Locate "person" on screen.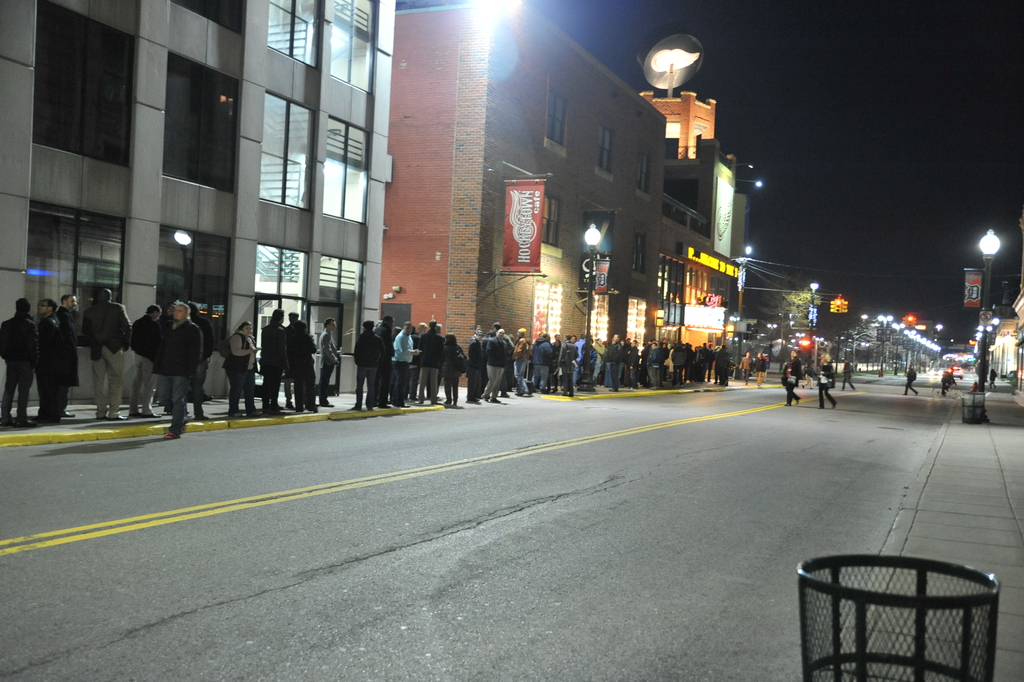
On screen at (662, 344, 673, 370).
